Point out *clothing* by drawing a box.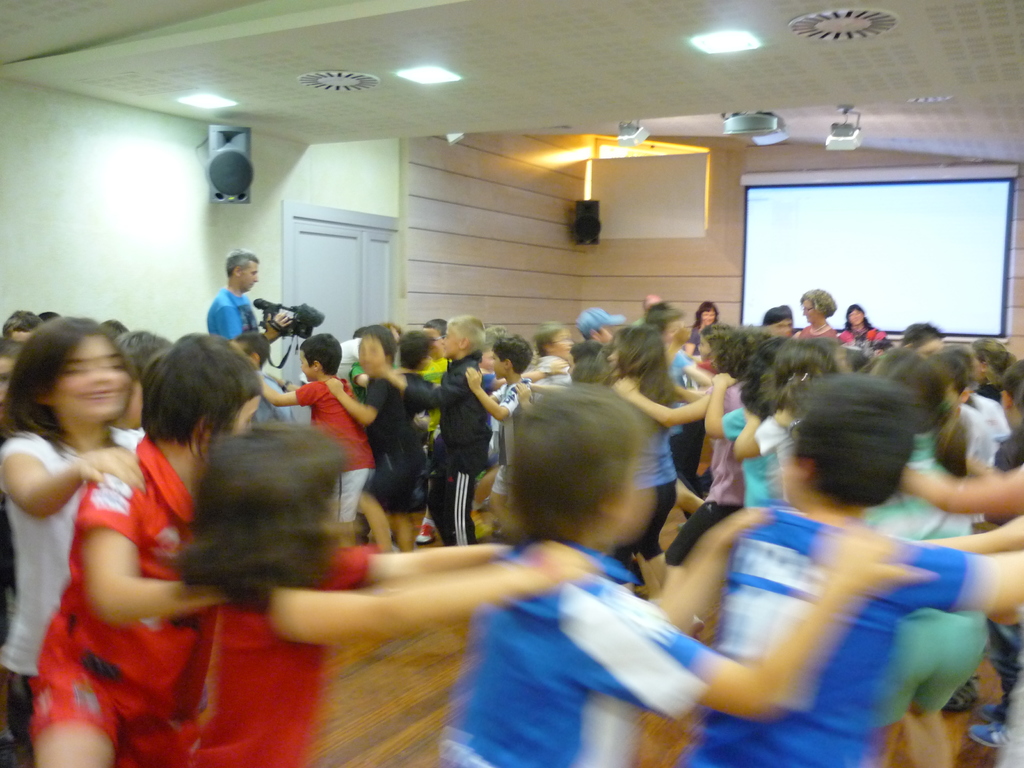
left=670, top=356, right=694, bottom=451.
